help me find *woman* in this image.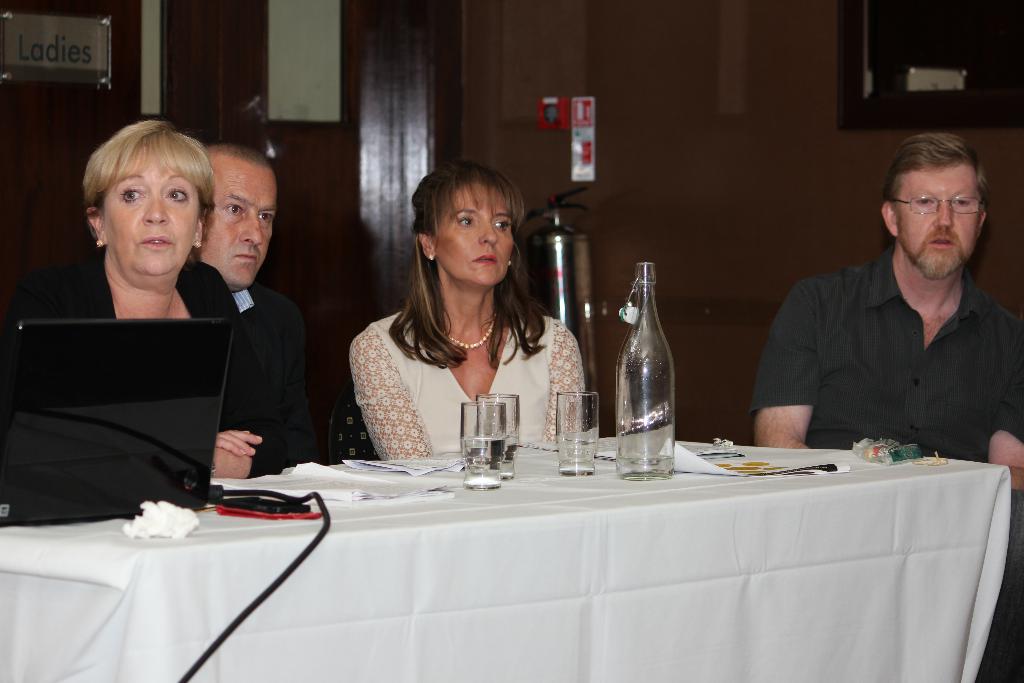
Found it: crop(0, 118, 261, 475).
